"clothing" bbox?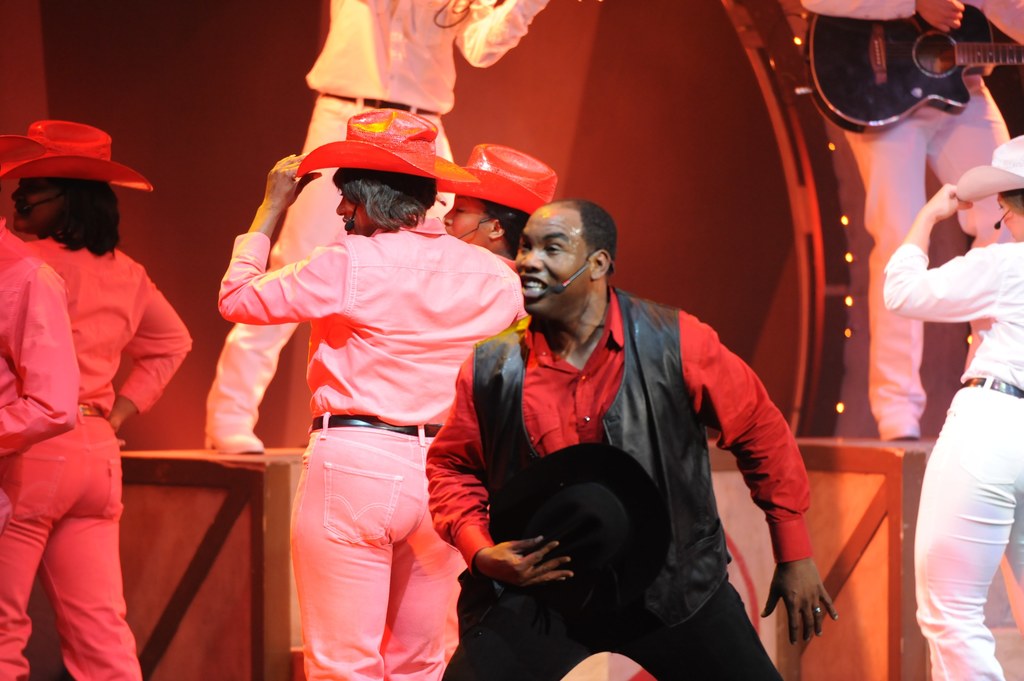
{"left": 0, "top": 233, "right": 199, "bottom": 680}
